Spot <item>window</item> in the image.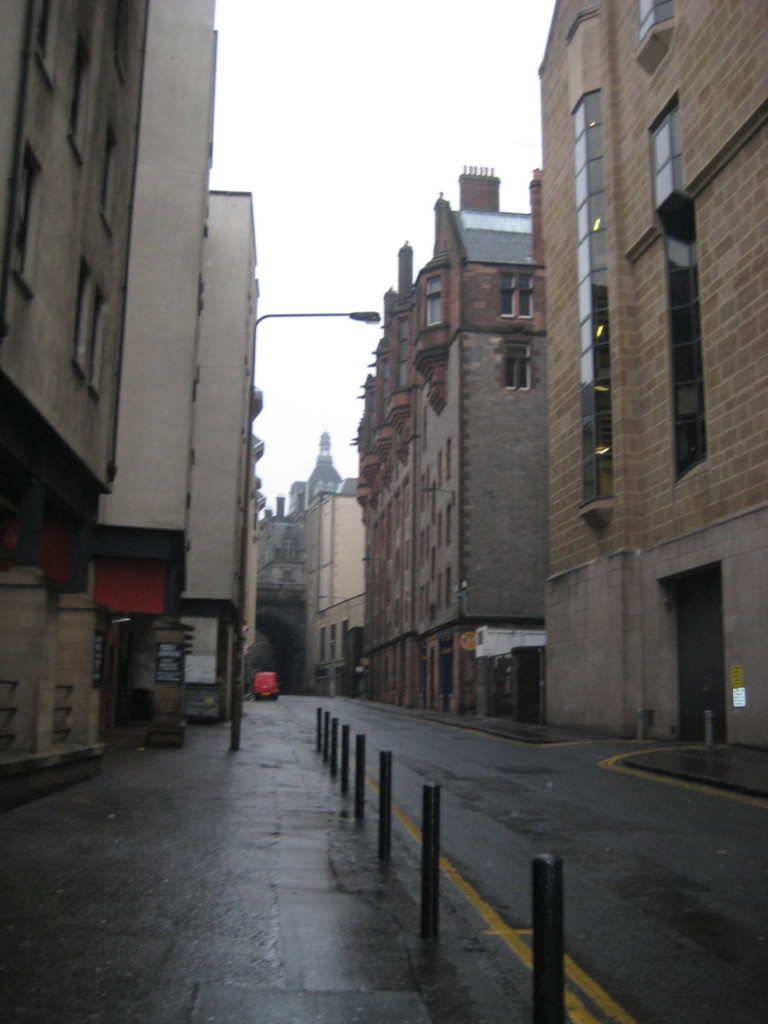
<item>window</item> found at 100/123/121/241.
